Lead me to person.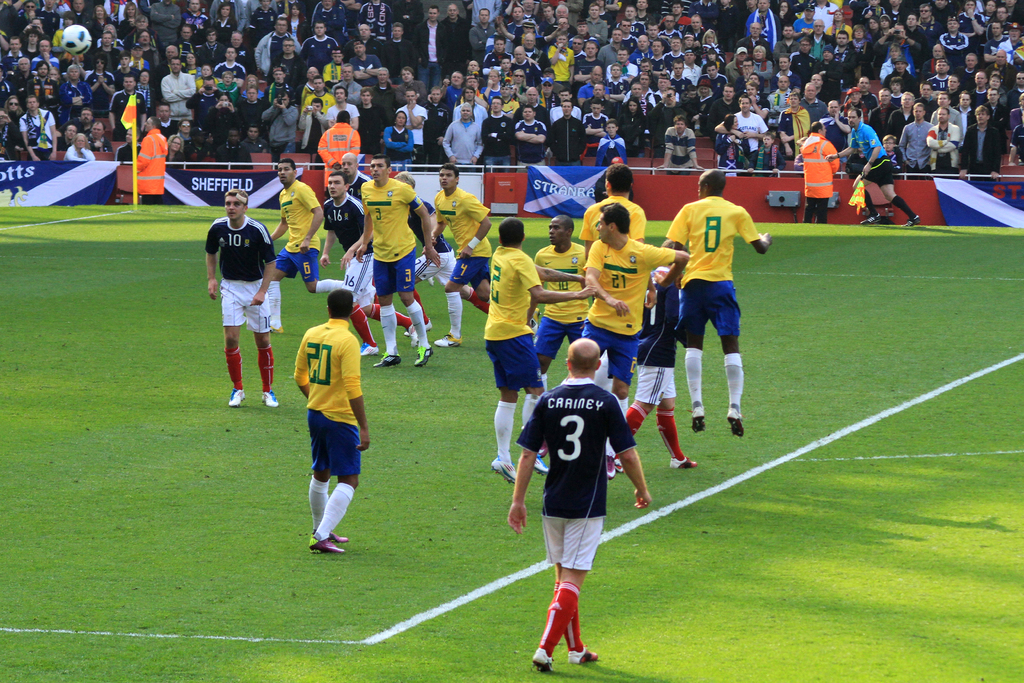
Lead to <bbox>803, 118, 851, 226</bbox>.
